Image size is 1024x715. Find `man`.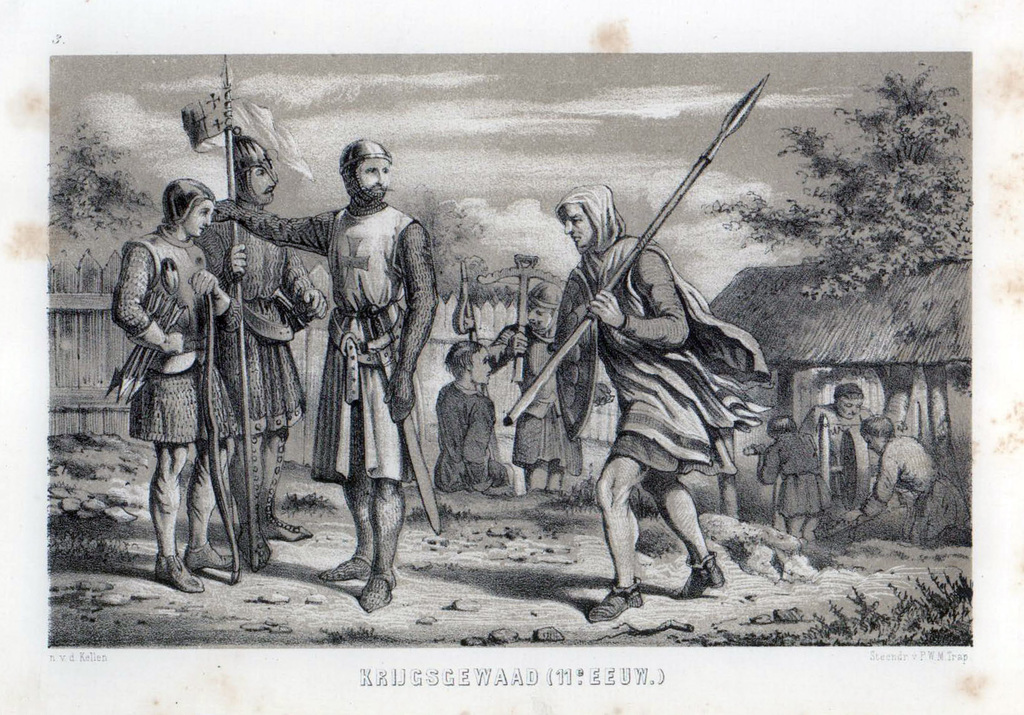
181:125:330:569.
